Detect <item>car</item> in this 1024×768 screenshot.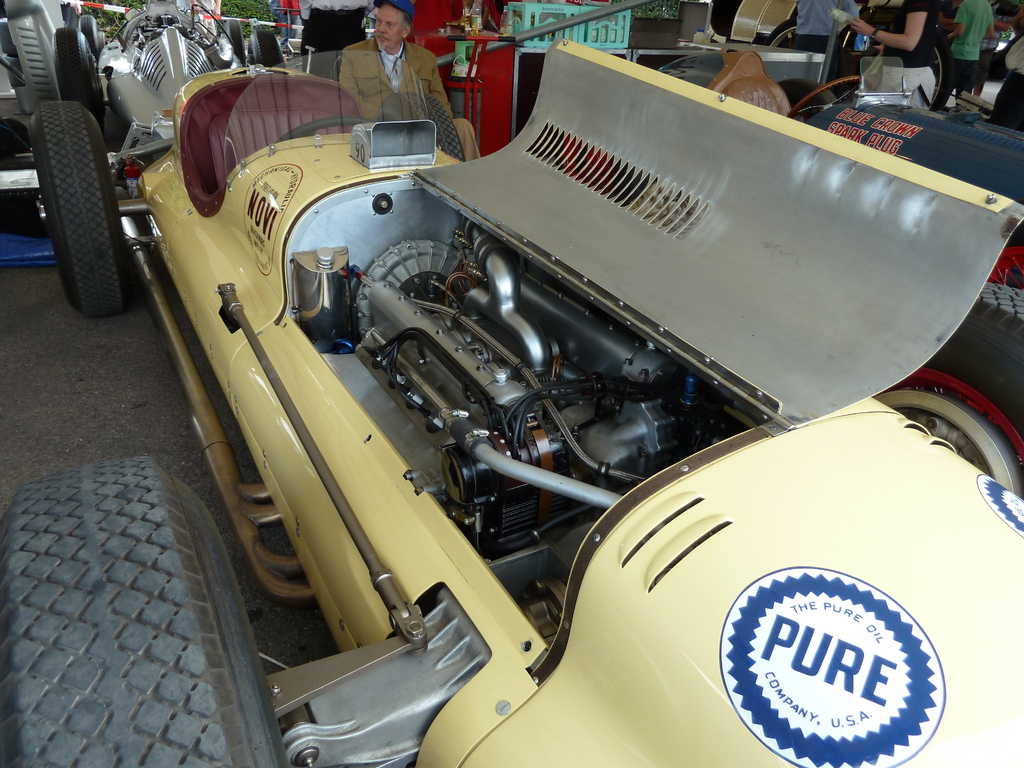
Detection: [51,0,289,140].
